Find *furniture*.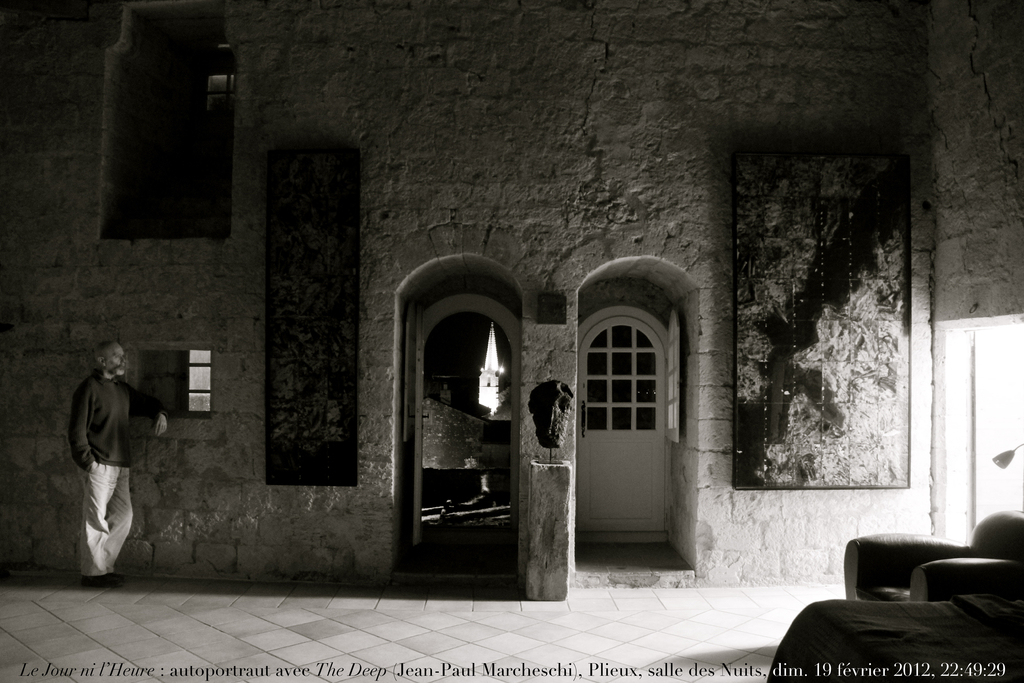
x1=767, y1=598, x2=1023, y2=682.
